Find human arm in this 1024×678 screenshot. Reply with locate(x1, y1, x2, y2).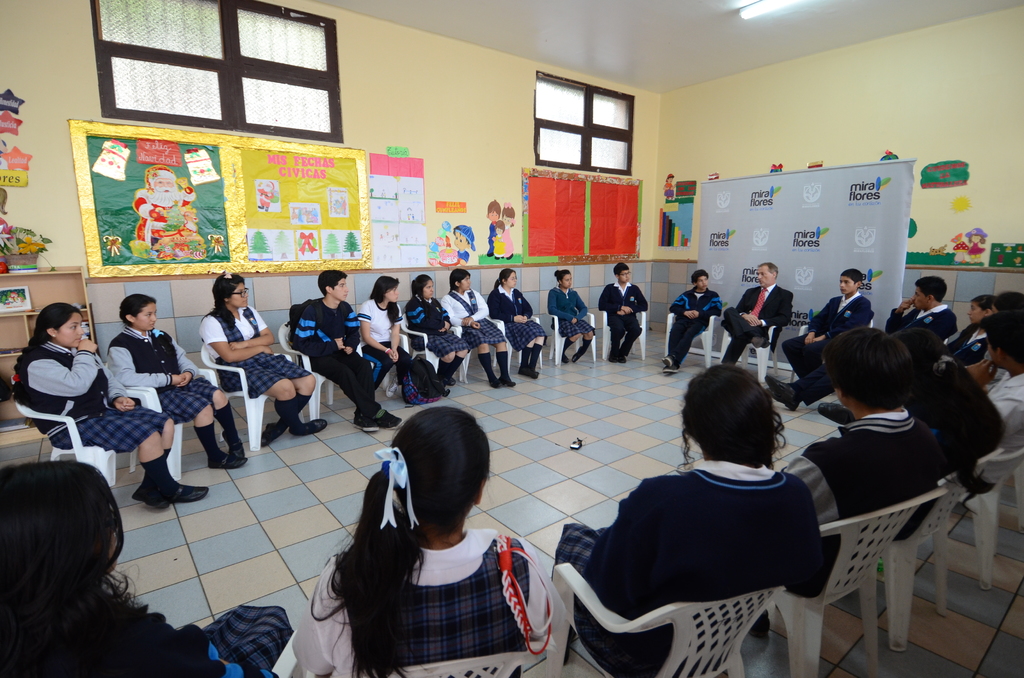
locate(223, 303, 276, 356).
